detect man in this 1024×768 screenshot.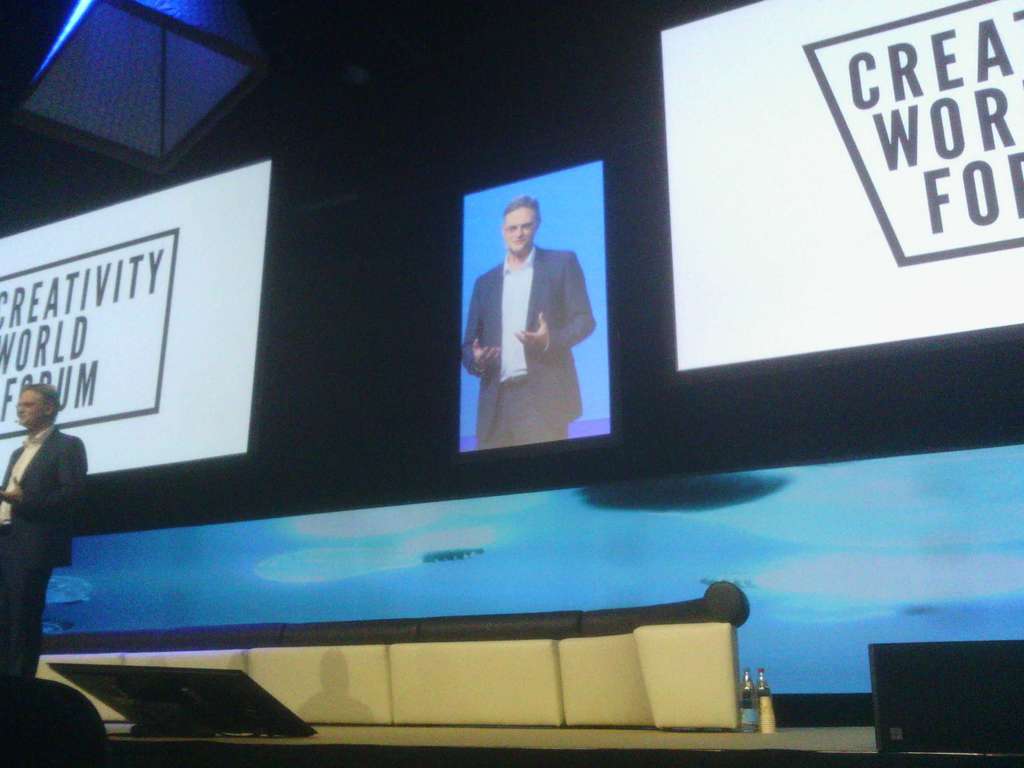
Detection: region(0, 376, 94, 759).
